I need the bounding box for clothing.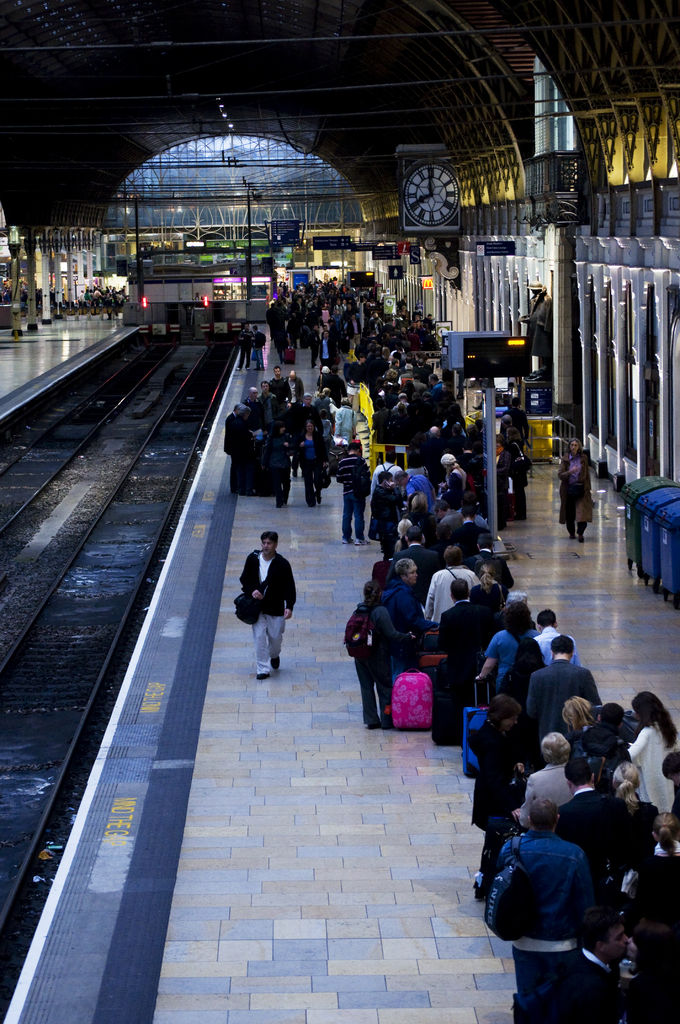
Here it is: <box>298,429,328,513</box>.
